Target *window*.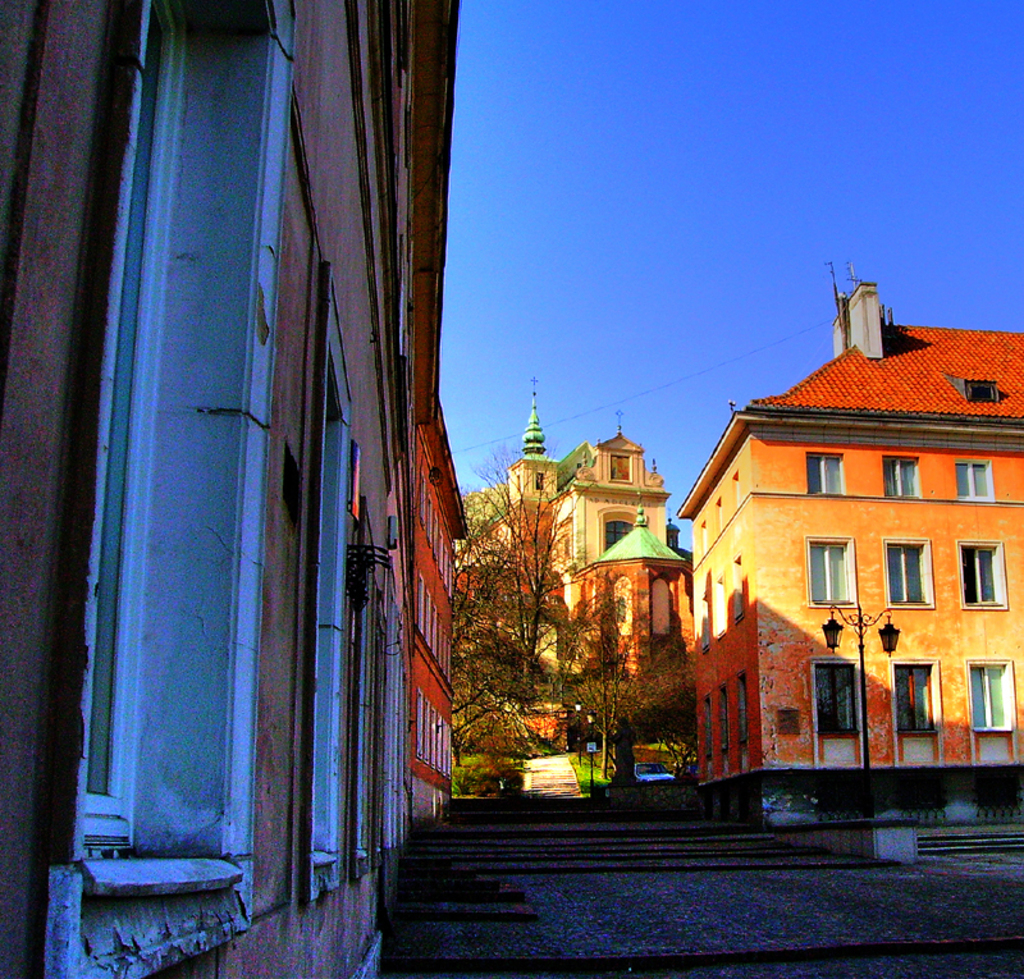
Target region: x1=879, y1=453, x2=927, y2=500.
